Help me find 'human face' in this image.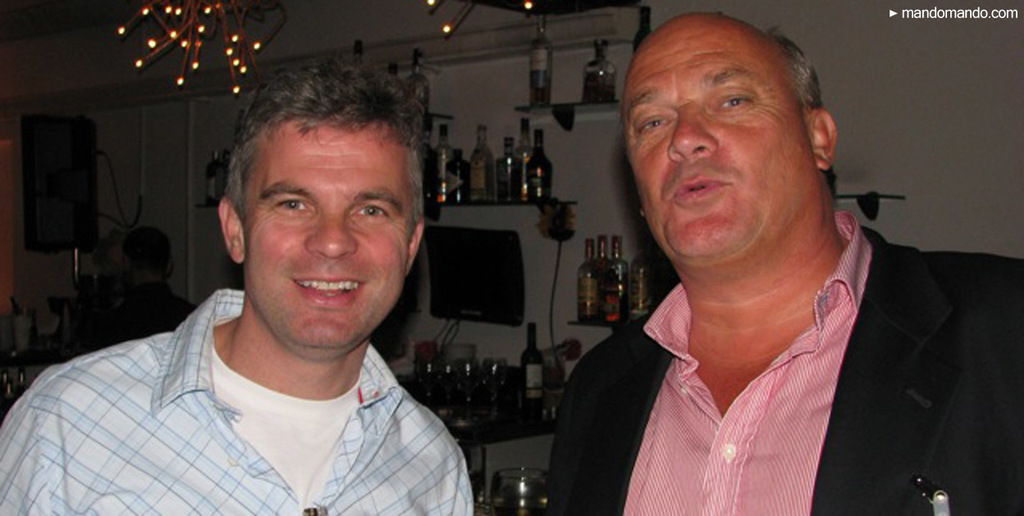
Found it: 621/15/834/257.
